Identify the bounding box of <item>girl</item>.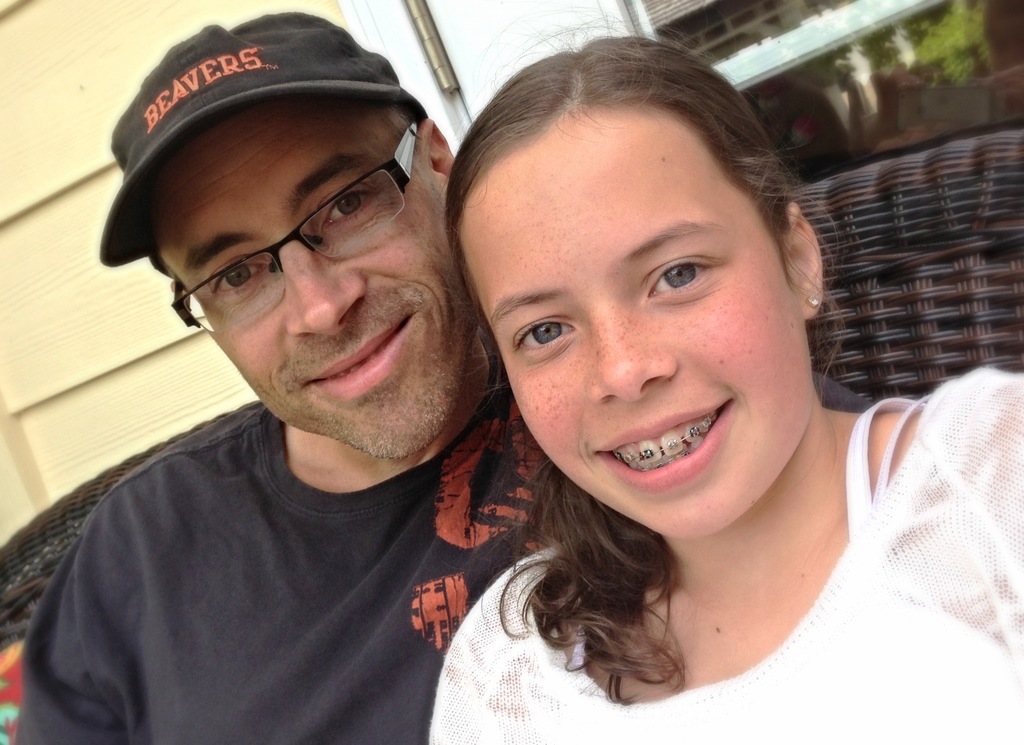
box(426, 2, 1023, 744).
